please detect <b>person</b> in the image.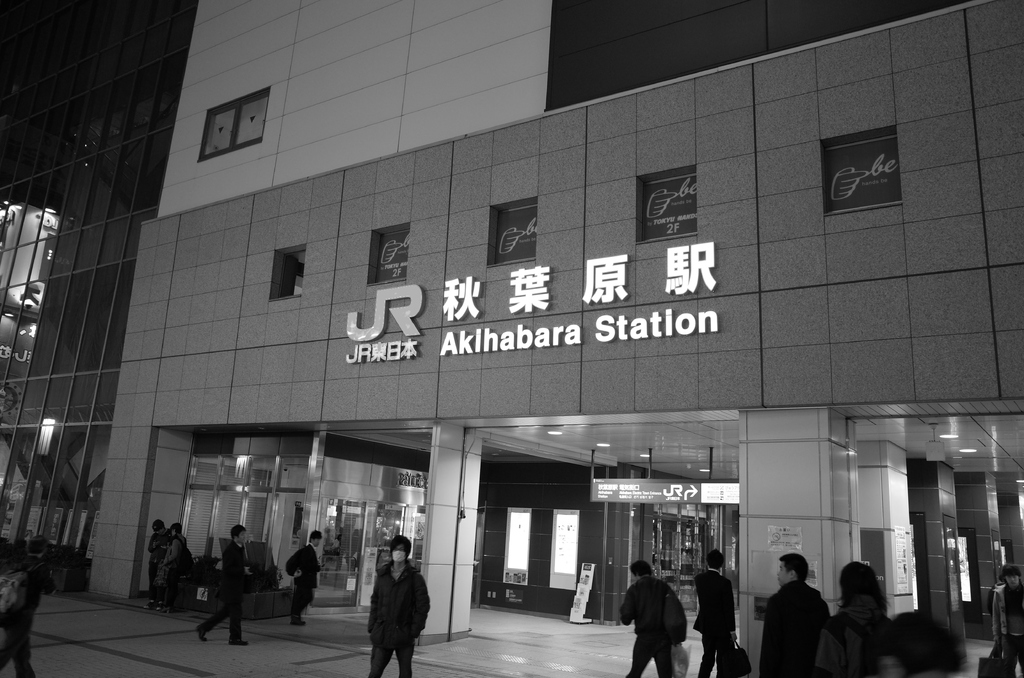
x1=194, y1=527, x2=253, y2=642.
